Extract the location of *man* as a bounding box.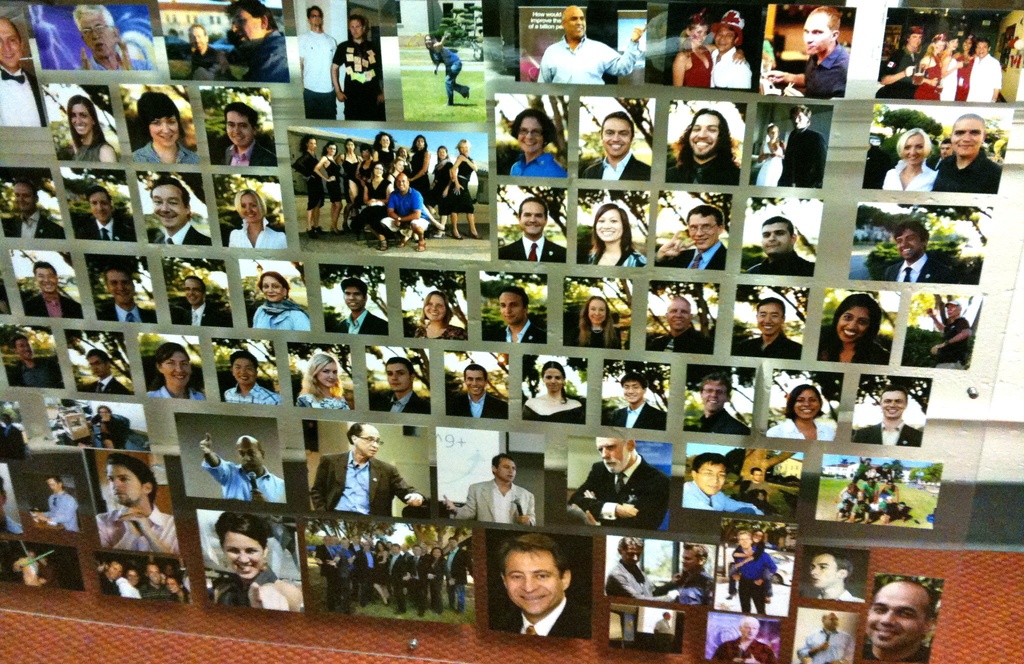
200:434:287:505.
